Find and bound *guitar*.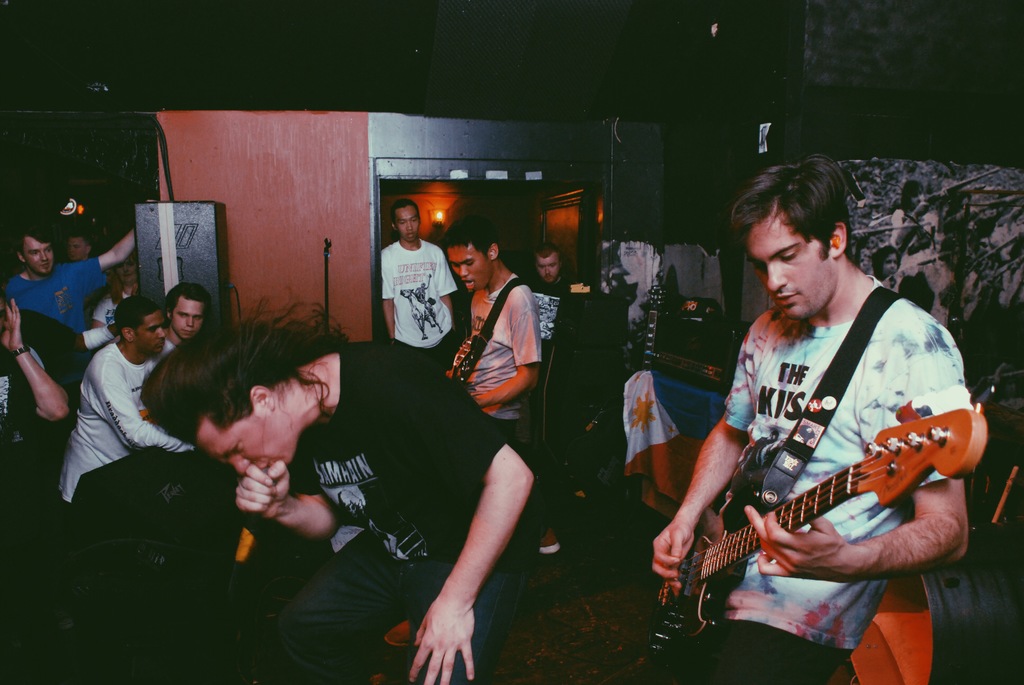
Bound: Rect(444, 269, 548, 397).
